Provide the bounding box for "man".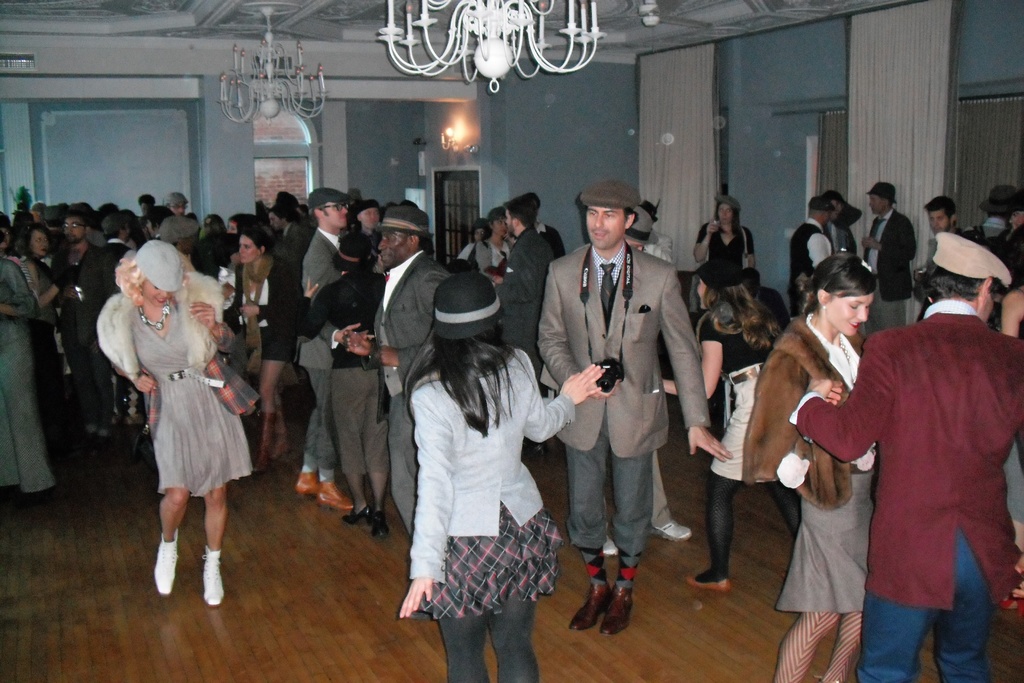
922, 195, 977, 267.
